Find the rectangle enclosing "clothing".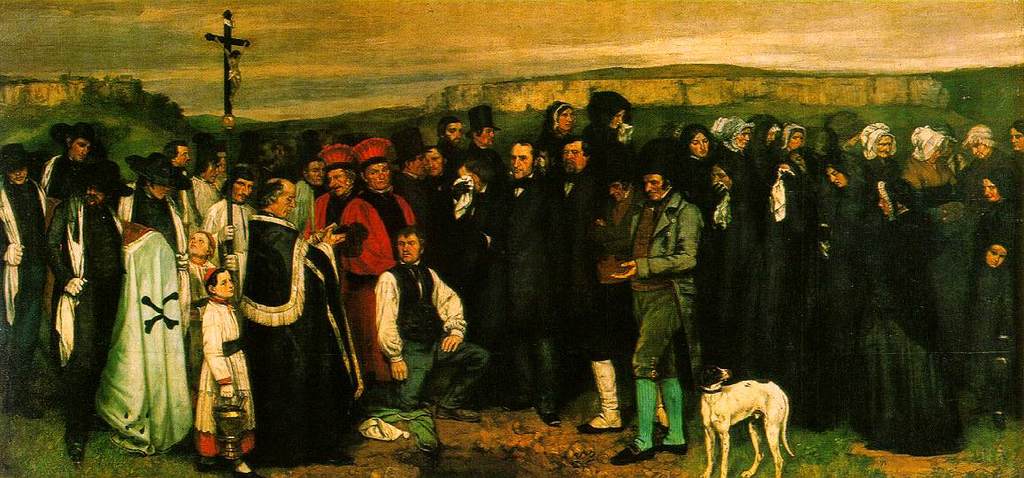
<region>397, 170, 435, 232</region>.
